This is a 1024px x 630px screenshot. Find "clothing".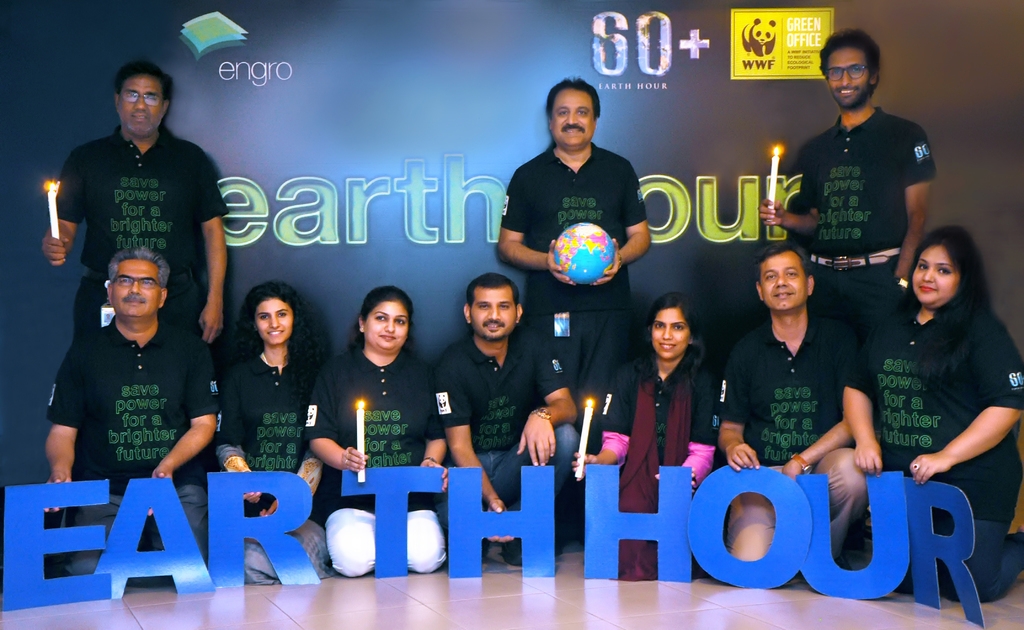
Bounding box: 790, 100, 943, 359.
